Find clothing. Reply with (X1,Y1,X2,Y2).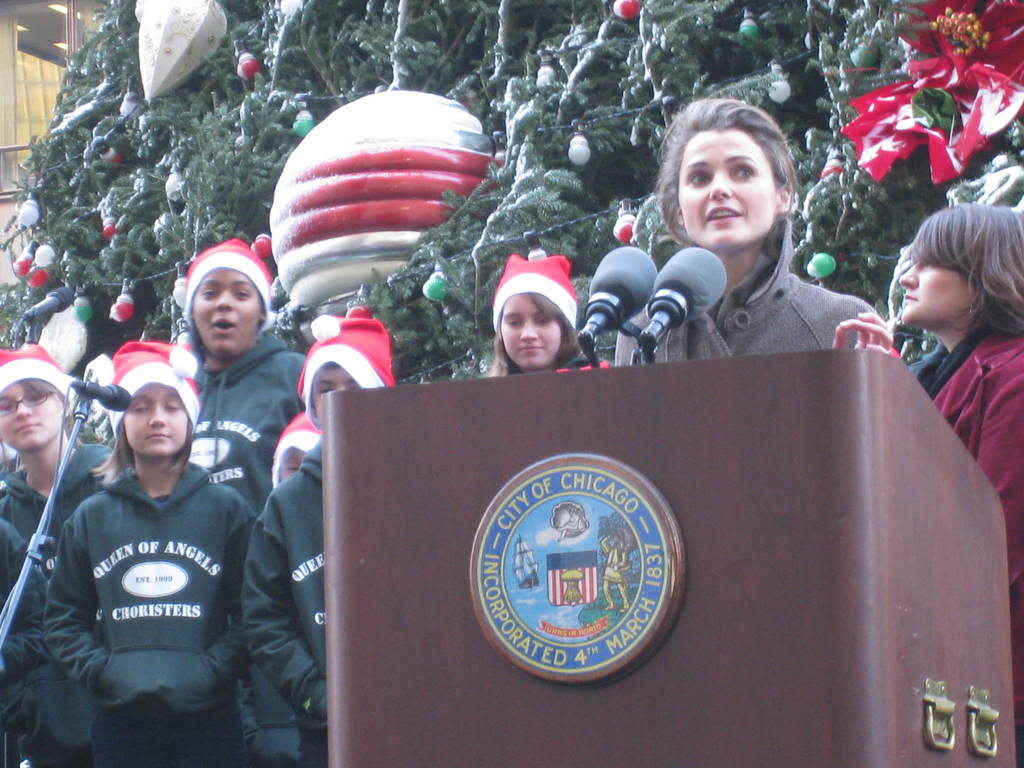
(906,326,1023,767).
